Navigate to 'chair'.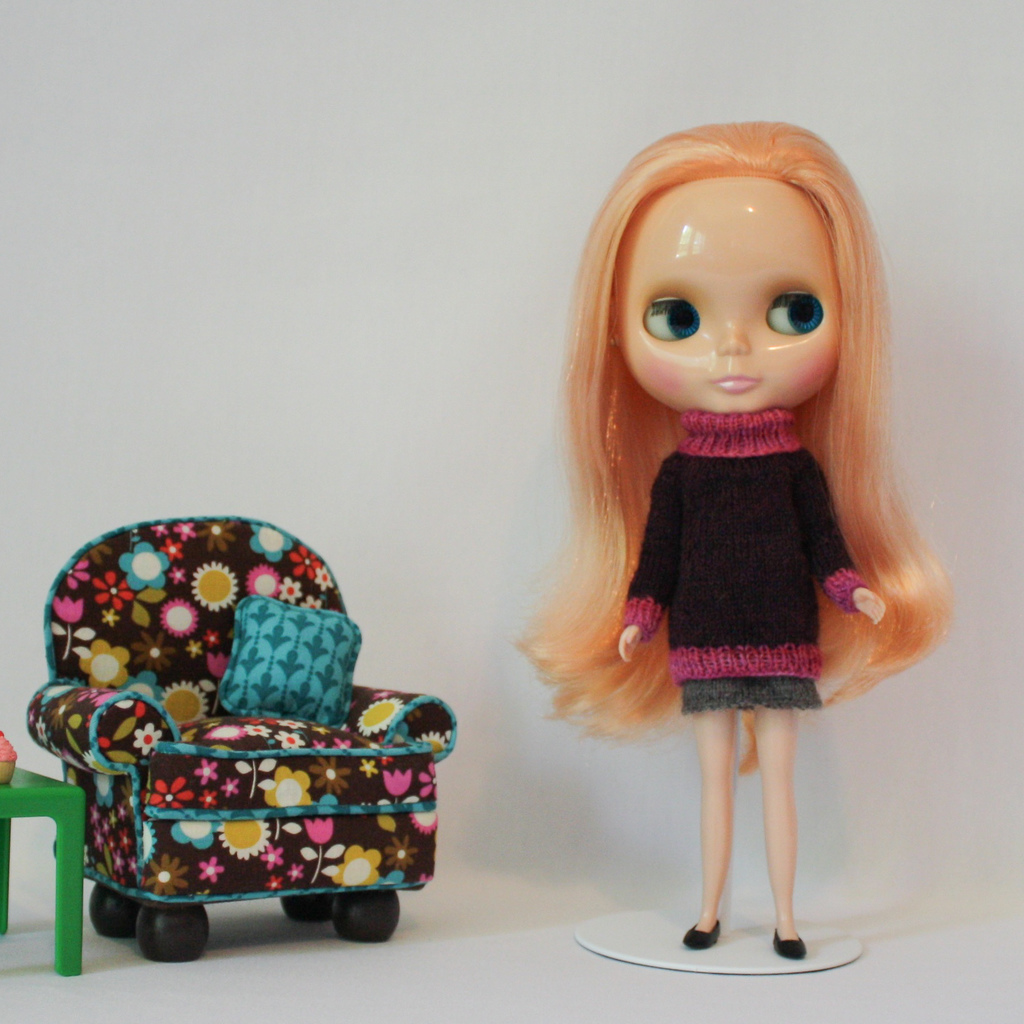
Navigation target: (x1=16, y1=509, x2=466, y2=959).
